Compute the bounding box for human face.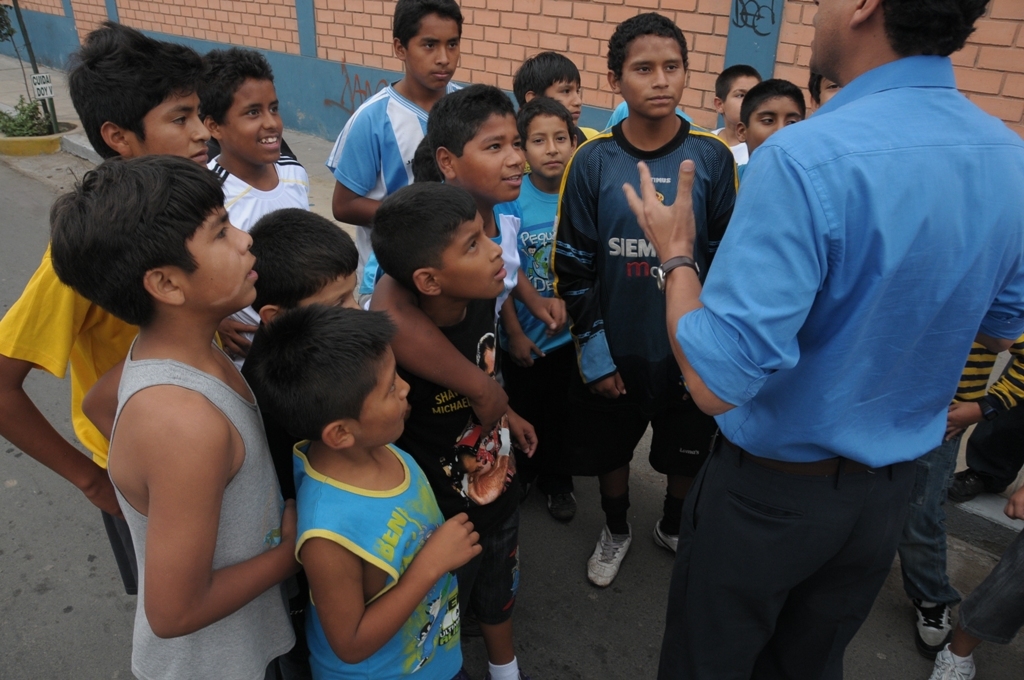
401:18:463:88.
